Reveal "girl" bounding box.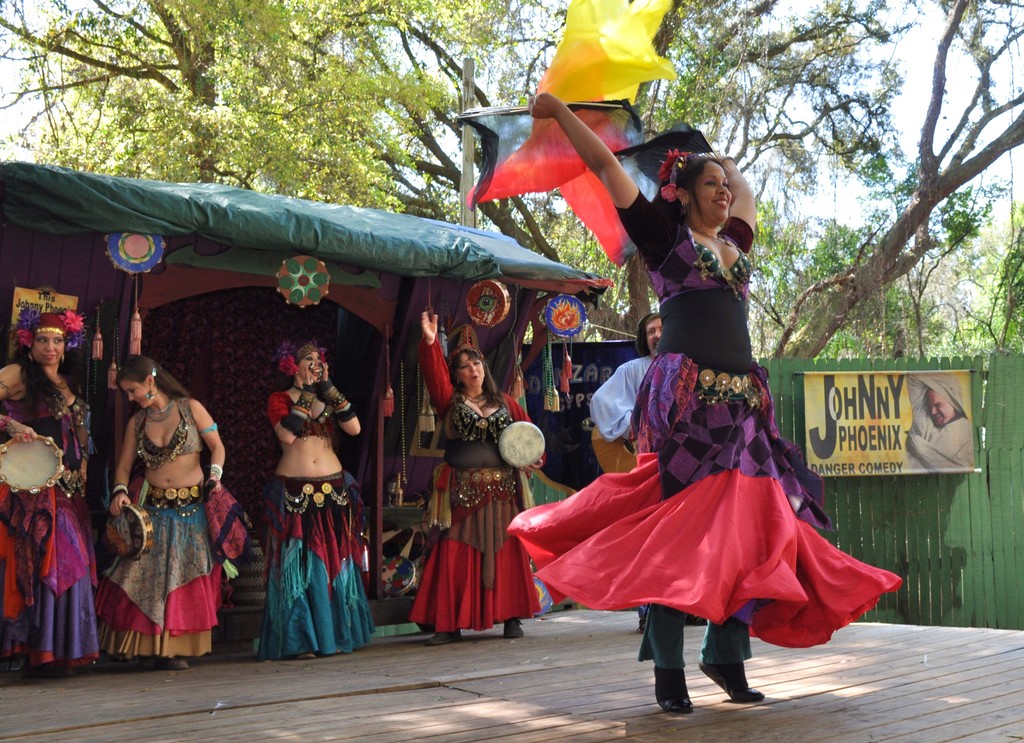
Revealed: bbox=[89, 354, 227, 670].
